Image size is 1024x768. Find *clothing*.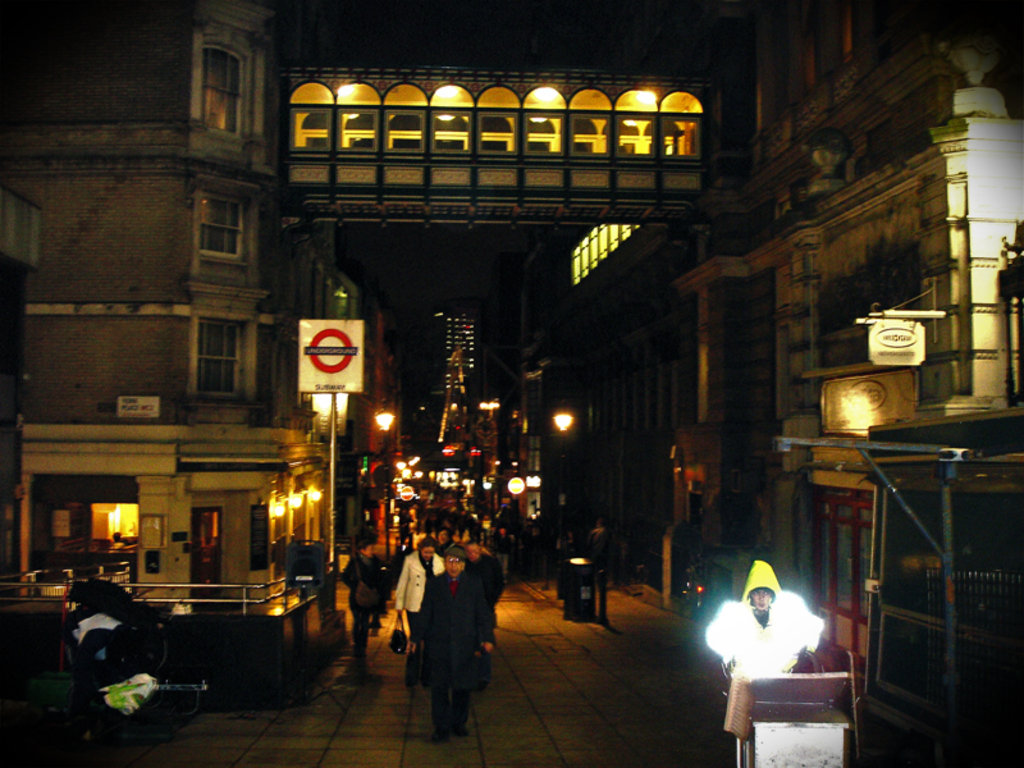
pyautogui.locateOnScreen(339, 556, 374, 650).
